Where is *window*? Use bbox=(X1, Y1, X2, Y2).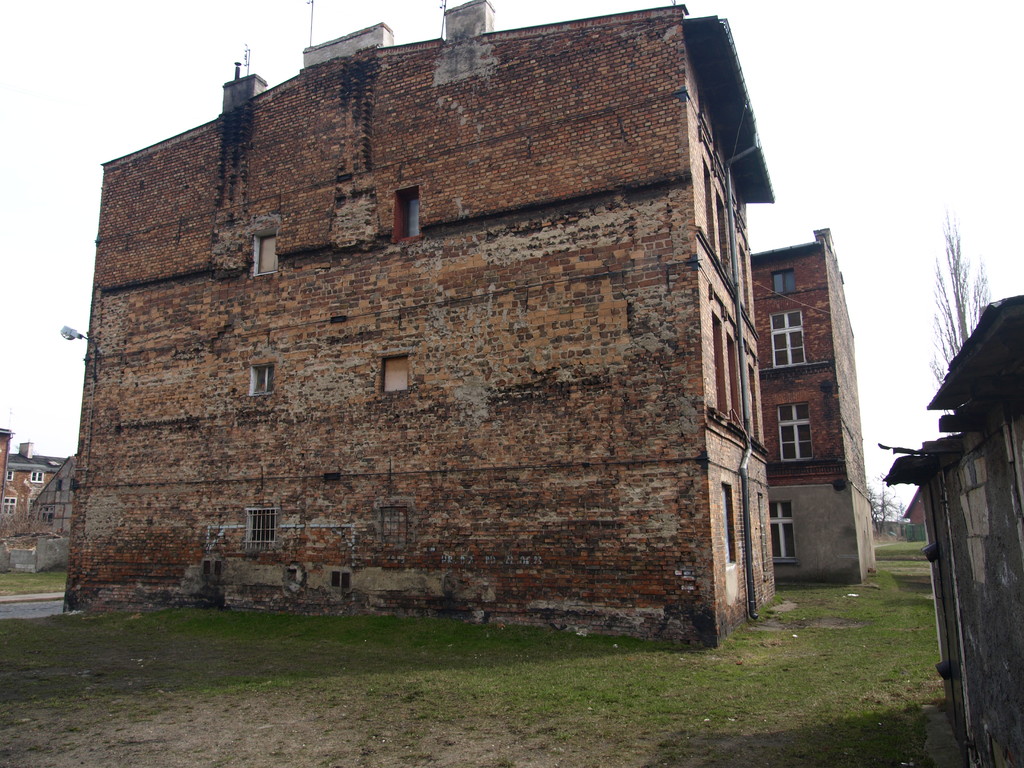
bbox=(746, 360, 763, 444).
